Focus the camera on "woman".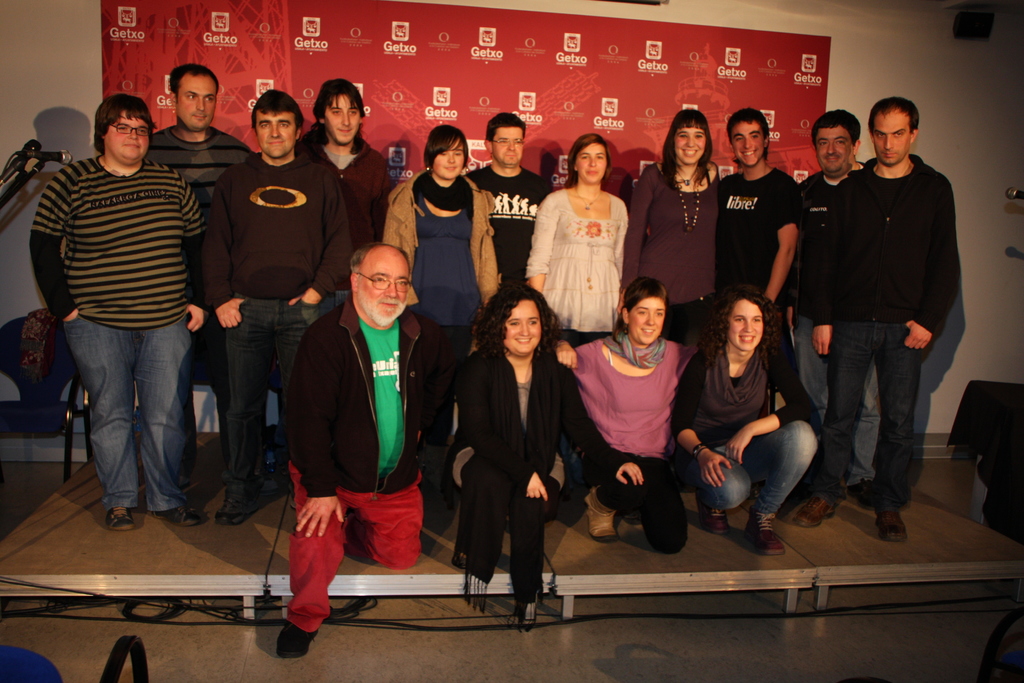
Focus region: (left=380, top=126, right=504, bottom=484).
